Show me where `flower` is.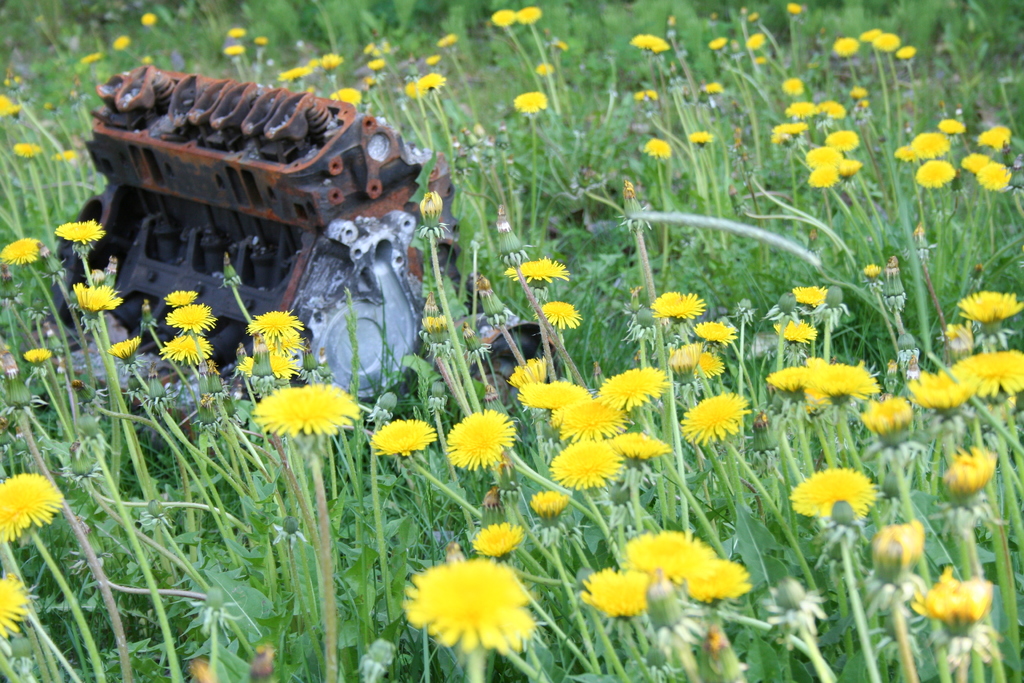
`flower` is at (x1=169, y1=306, x2=216, y2=333).
